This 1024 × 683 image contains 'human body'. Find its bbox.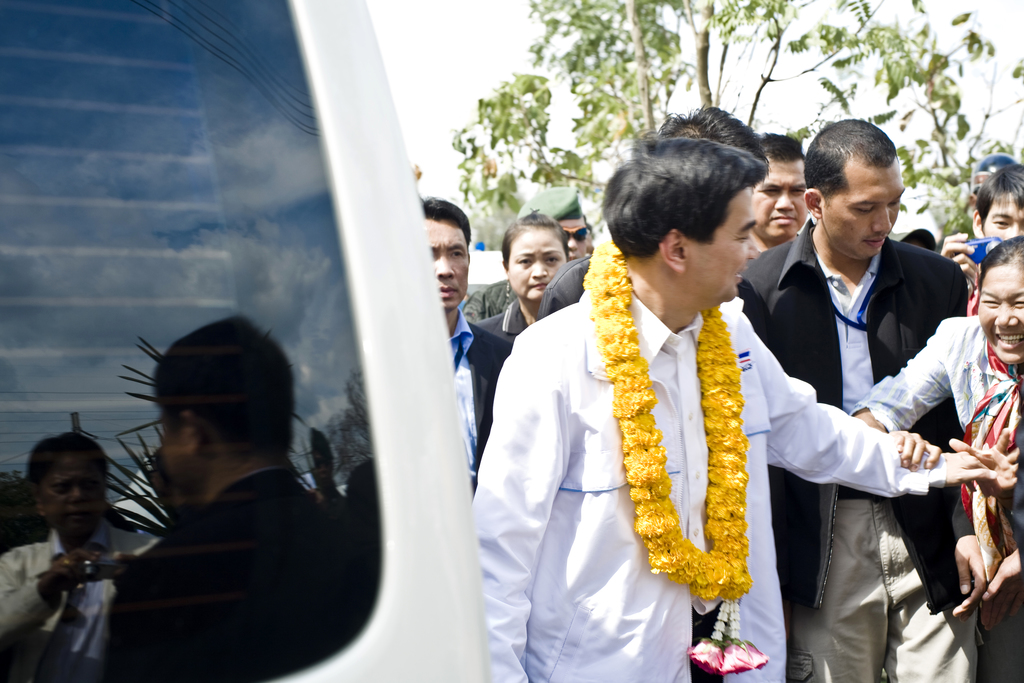
{"x1": 15, "y1": 311, "x2": 379, "y2": 681}.
